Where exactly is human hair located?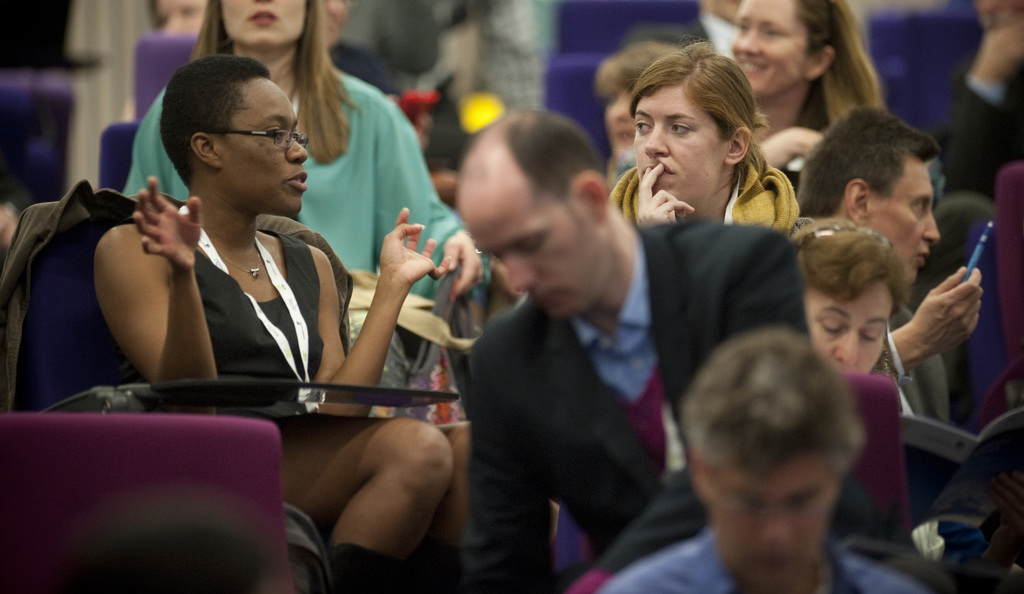
Its bounding box is x1=795, y1=103, x2=940, y2=219.
